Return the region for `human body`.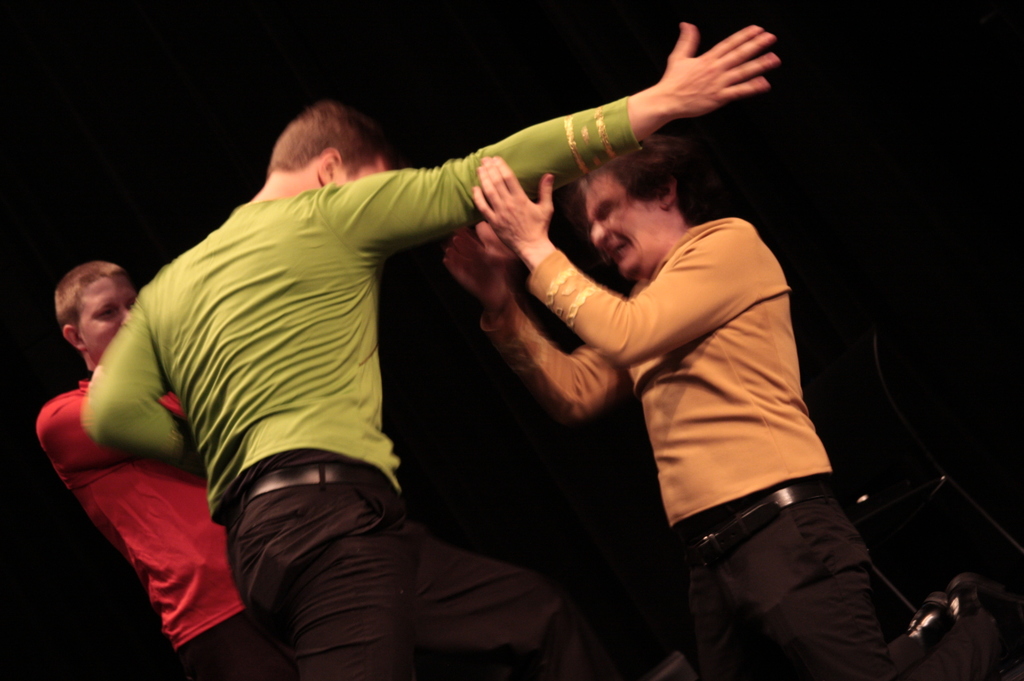
(425,154,1023,680).
